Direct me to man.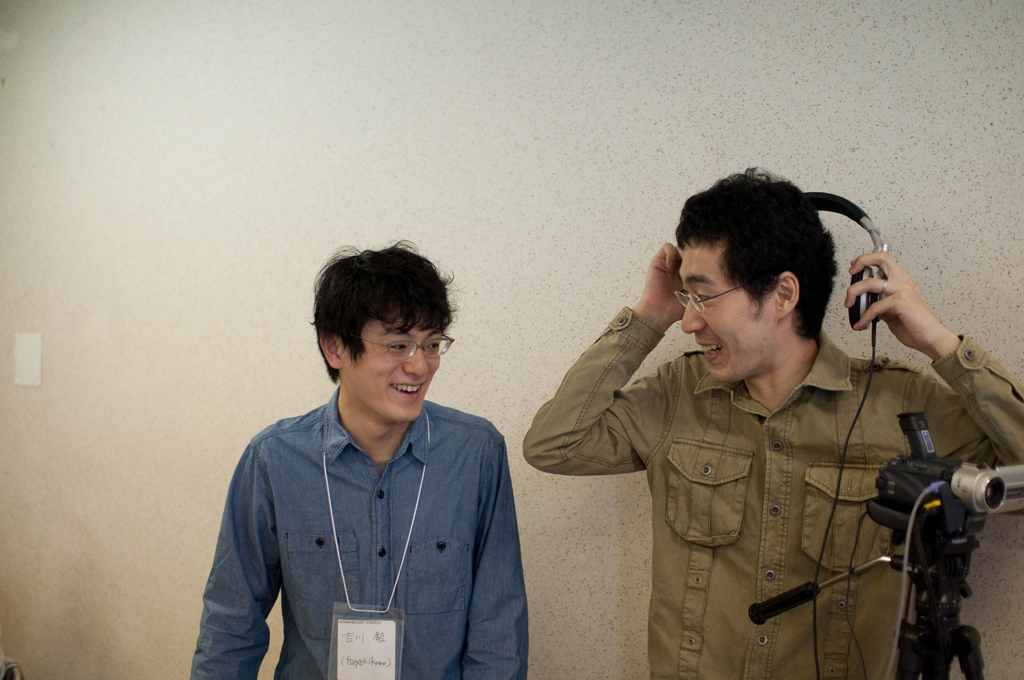
Direction: x1=517 y1=160 x2=997 y2=657.
